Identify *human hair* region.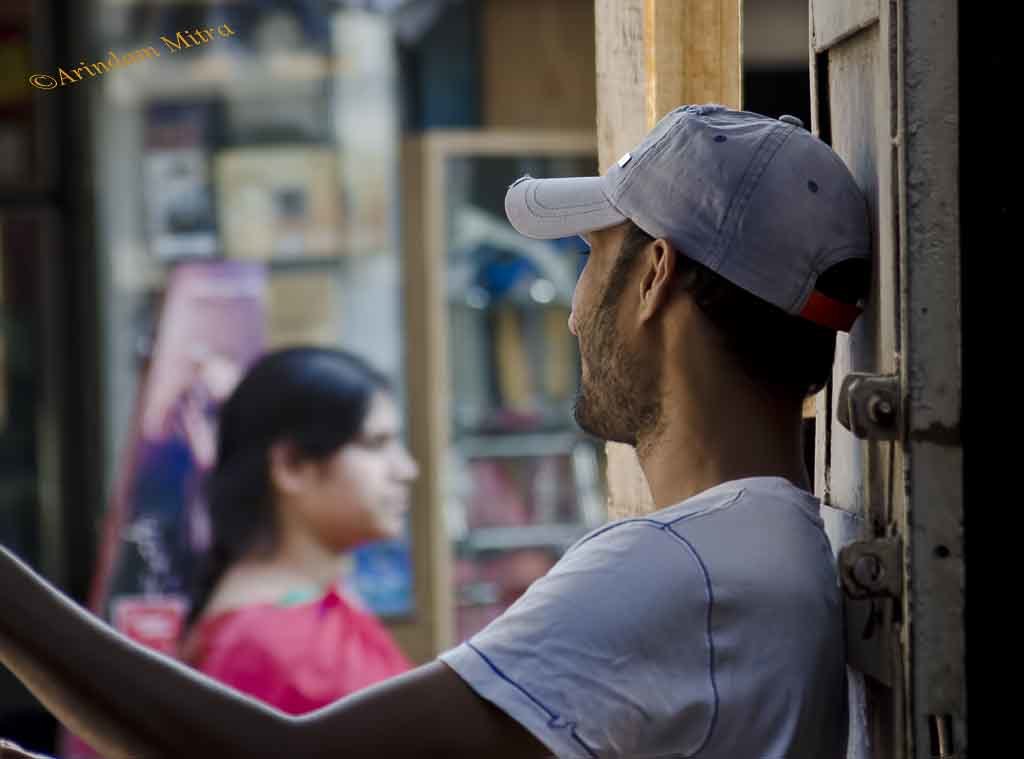
Region: {"x1": 188, "y1": 365, "x2": 389, "y2": 617}.
